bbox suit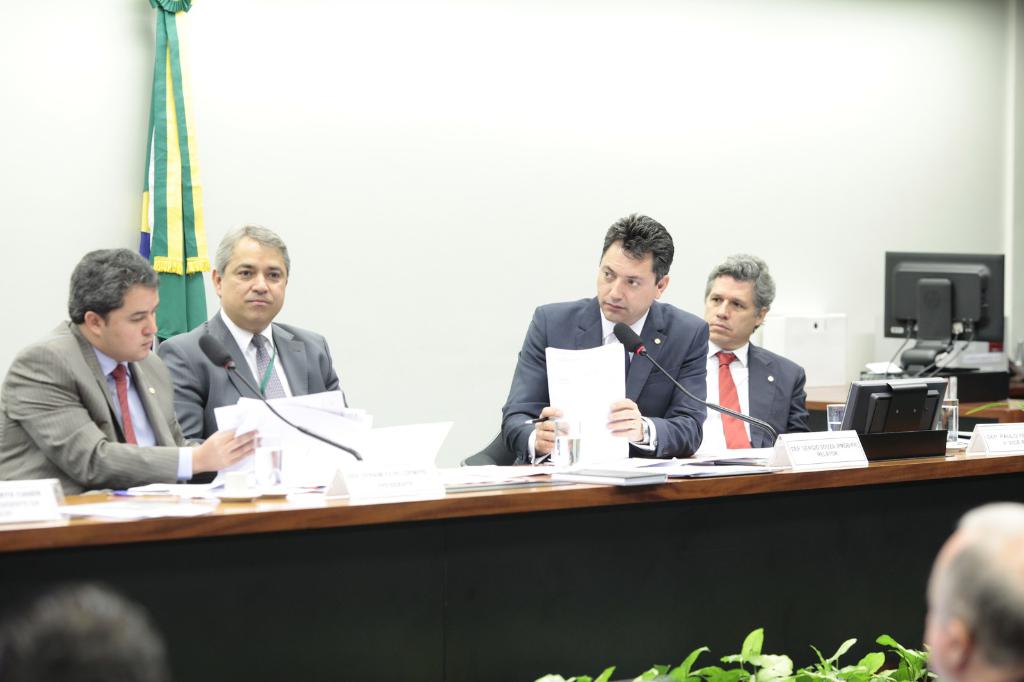
0,315,207,496
